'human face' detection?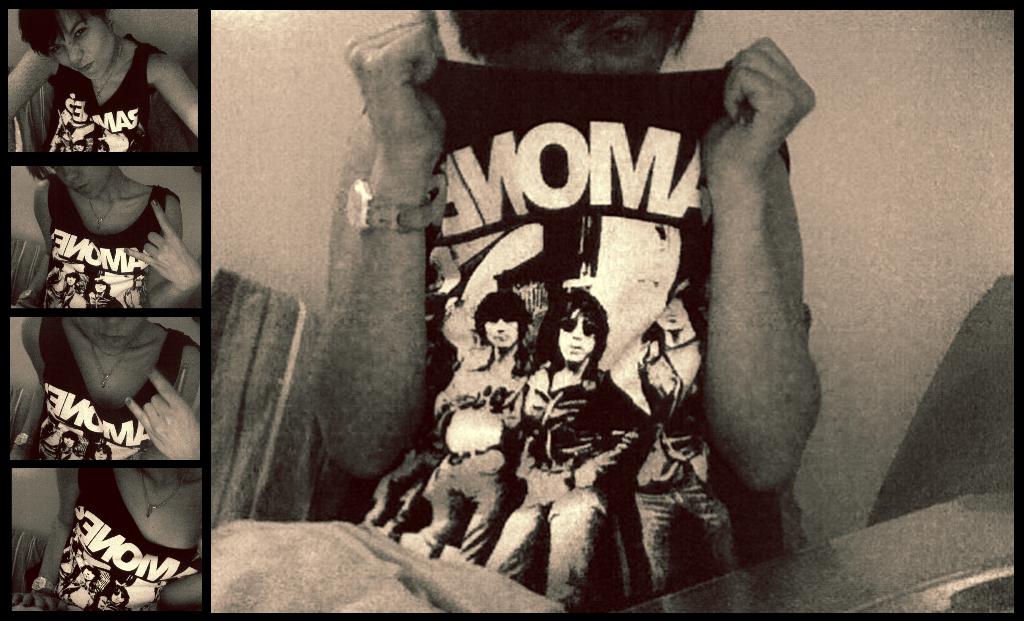
bbox(51, 6, 111, 81)
